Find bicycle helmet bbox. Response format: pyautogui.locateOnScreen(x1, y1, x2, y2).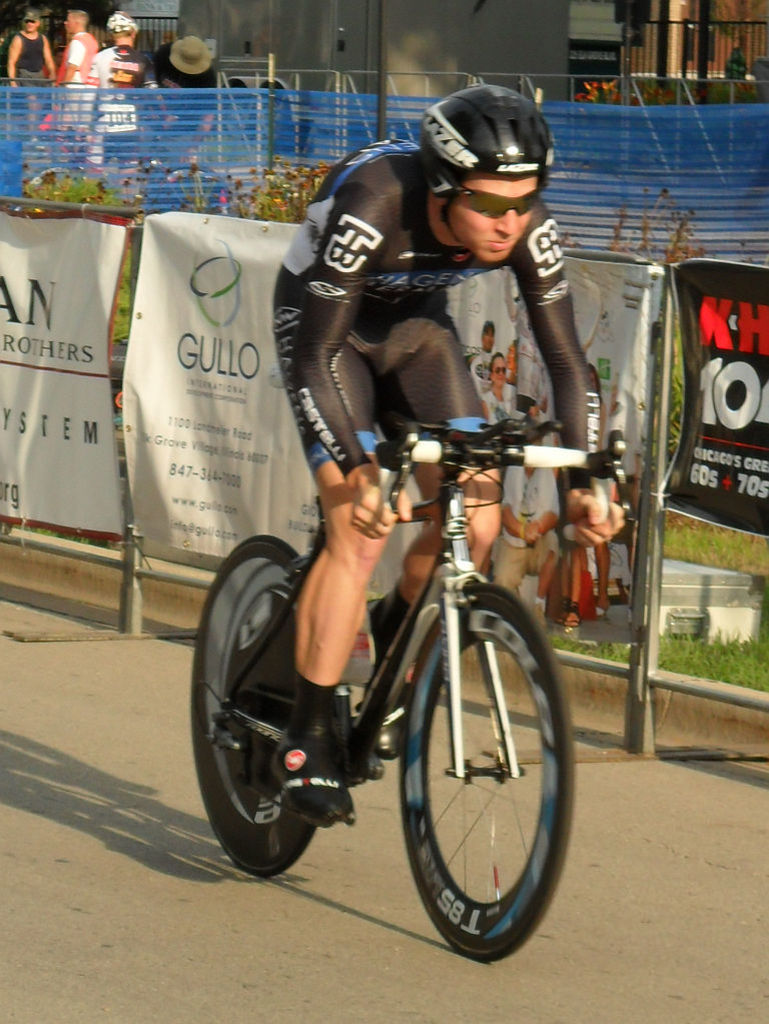
pyautogui.locateOnScreen(414, 81, 554, 187).
